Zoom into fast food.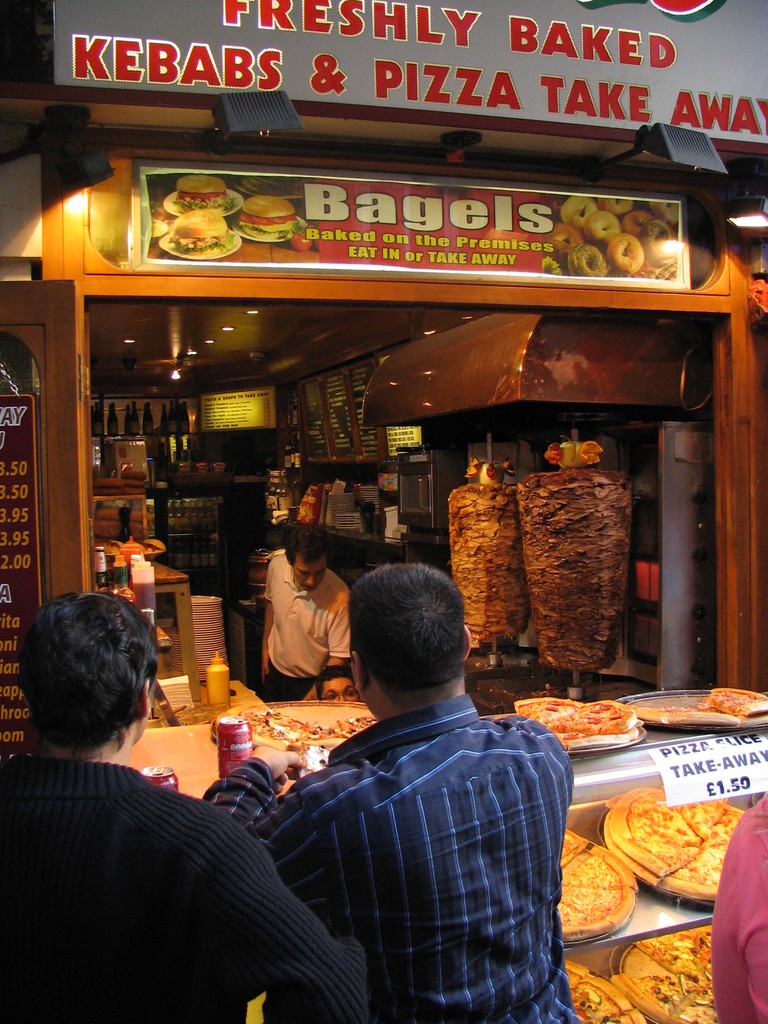
Zoom target: l=642, t=673, r=767, b=739.
